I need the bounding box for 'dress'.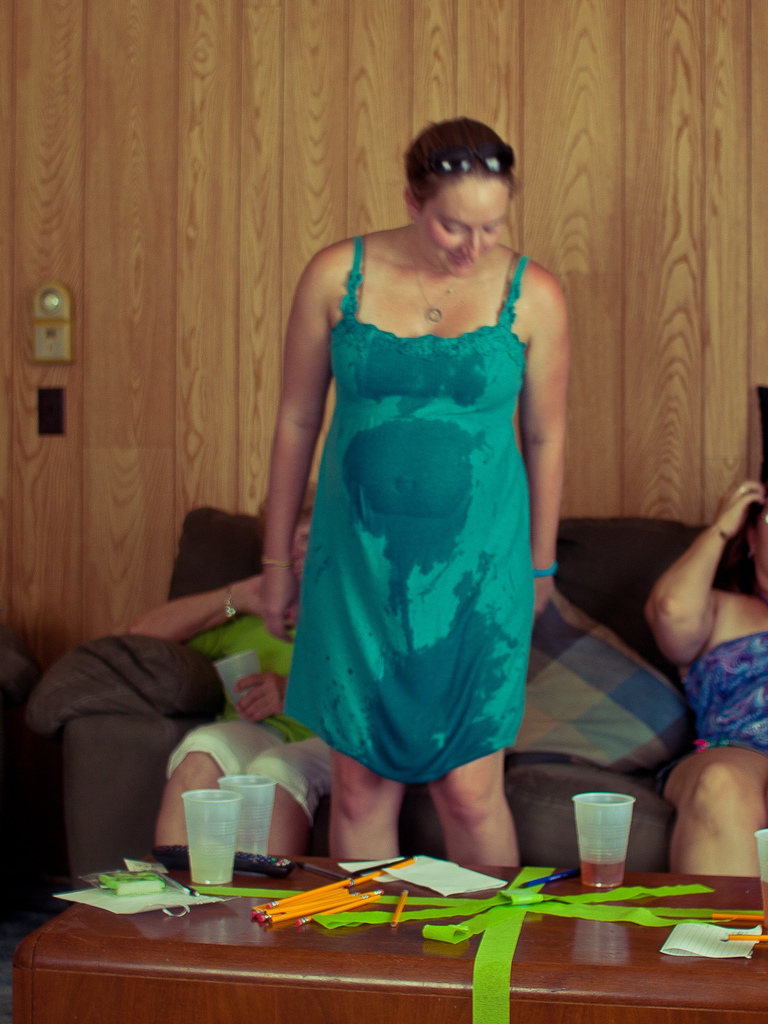
Here it is: detection(660, 631, 767, 792).
